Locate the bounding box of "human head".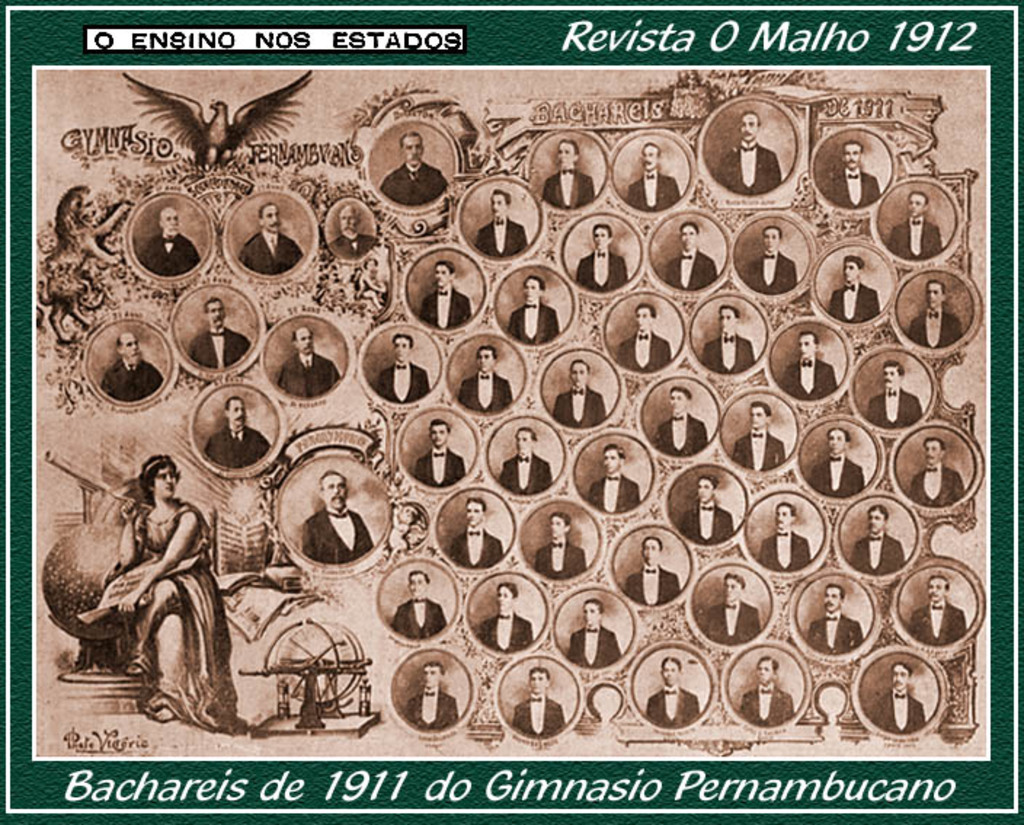
Bounding box: 528, 668, 548, 693.
